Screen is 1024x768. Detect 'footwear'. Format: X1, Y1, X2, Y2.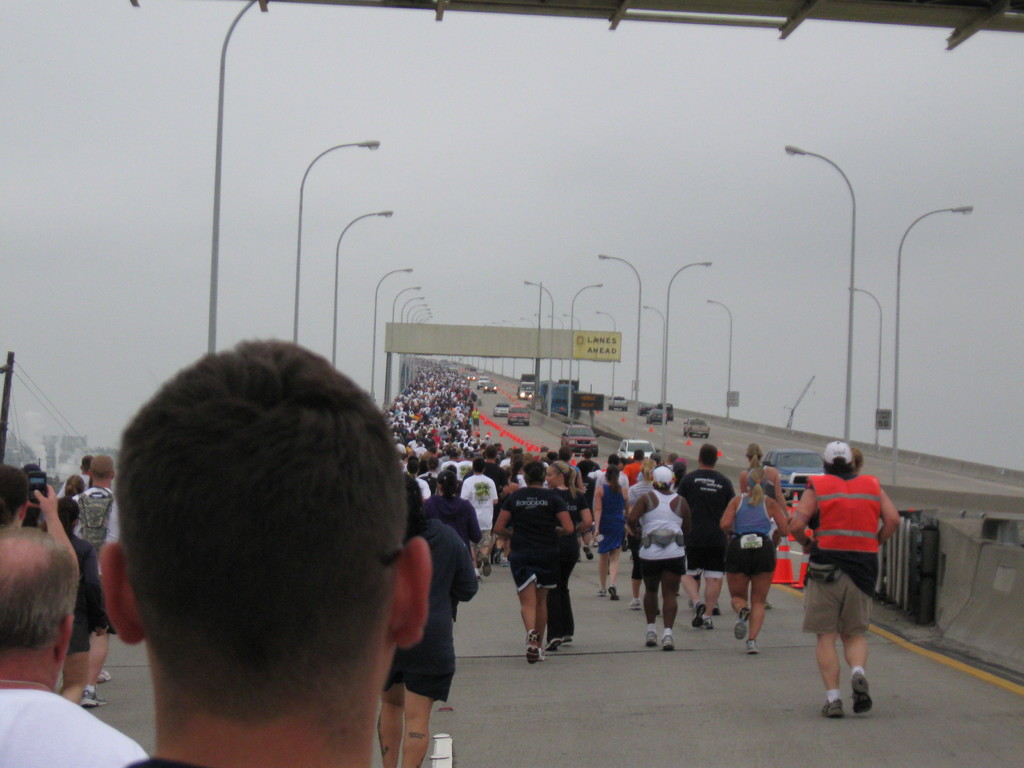
748, 638, 758, 653.
